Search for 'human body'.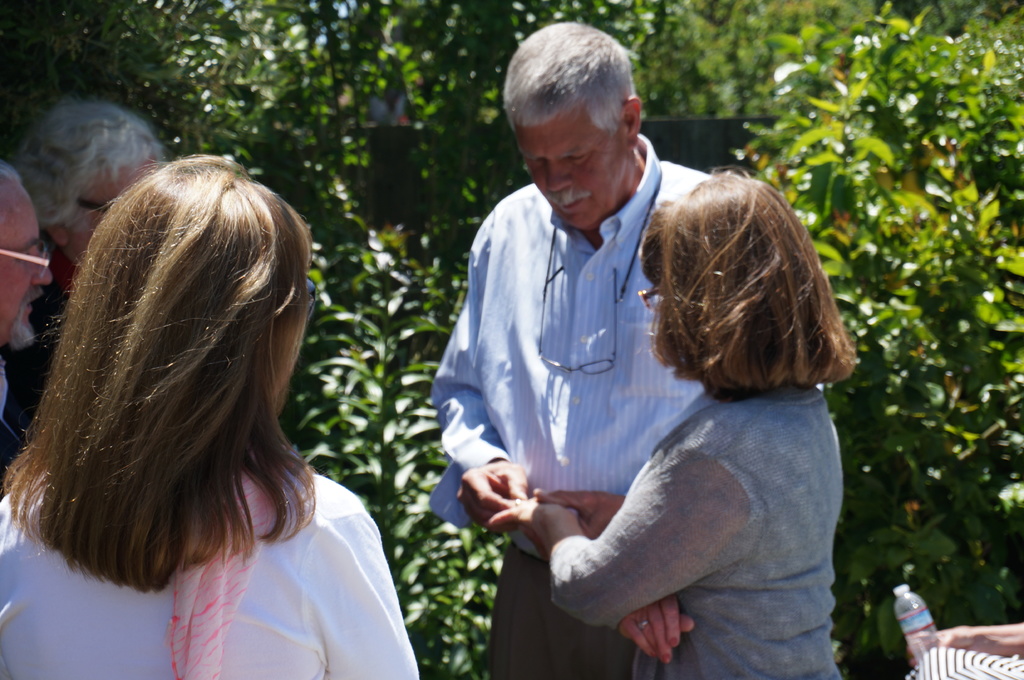
Found at bbox(498, 379, 845, 679).
